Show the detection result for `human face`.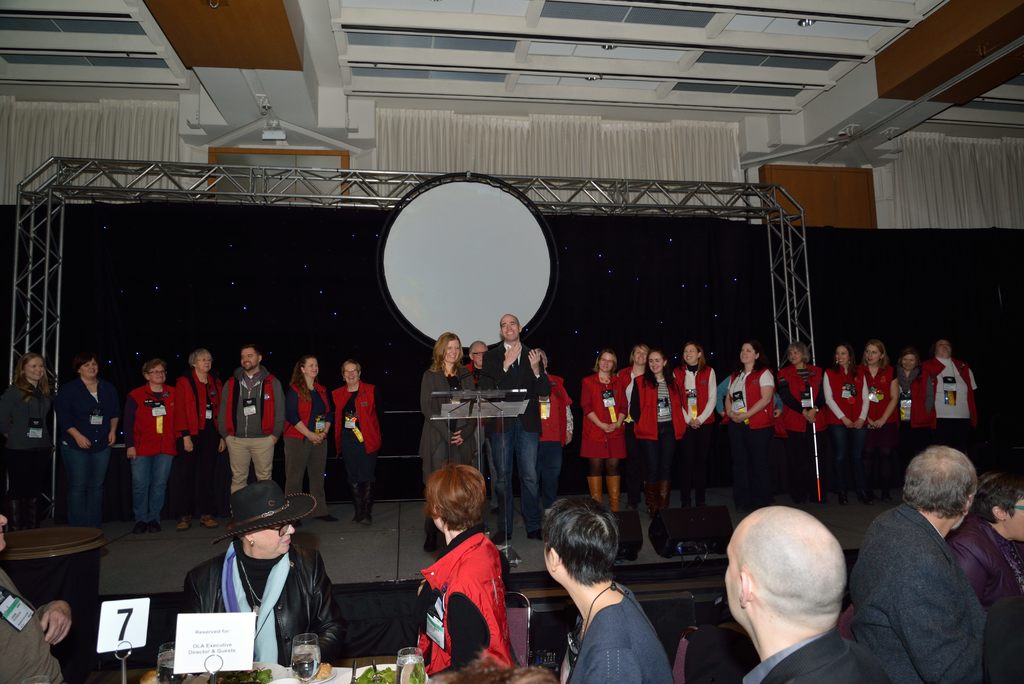
0/510/8/551.
